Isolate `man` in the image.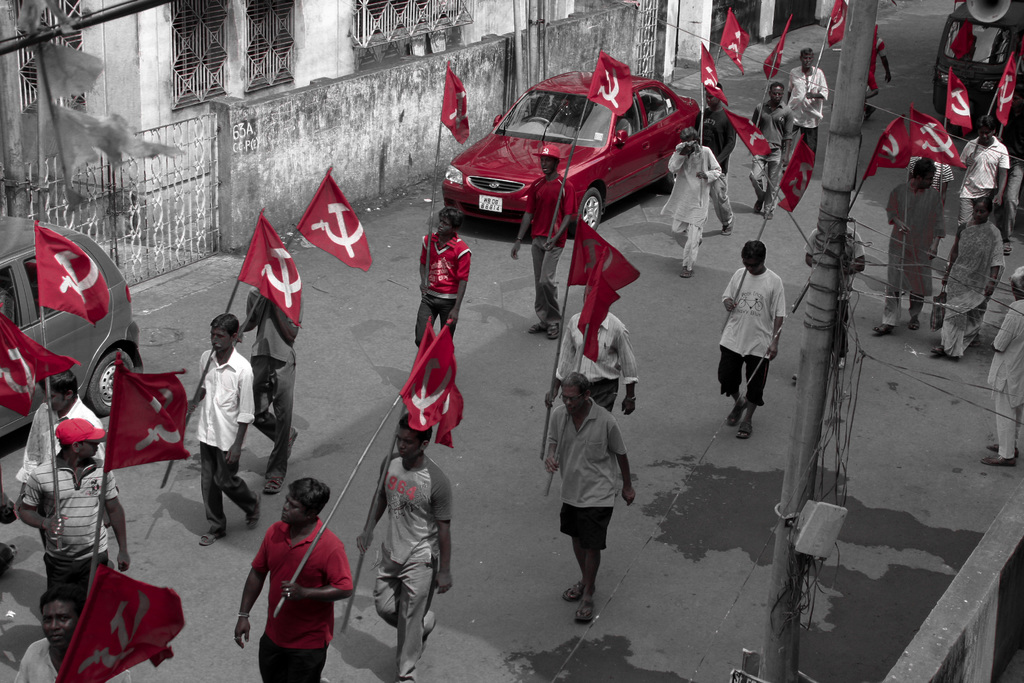
Isolated region: [716, 237, 801, 451].
